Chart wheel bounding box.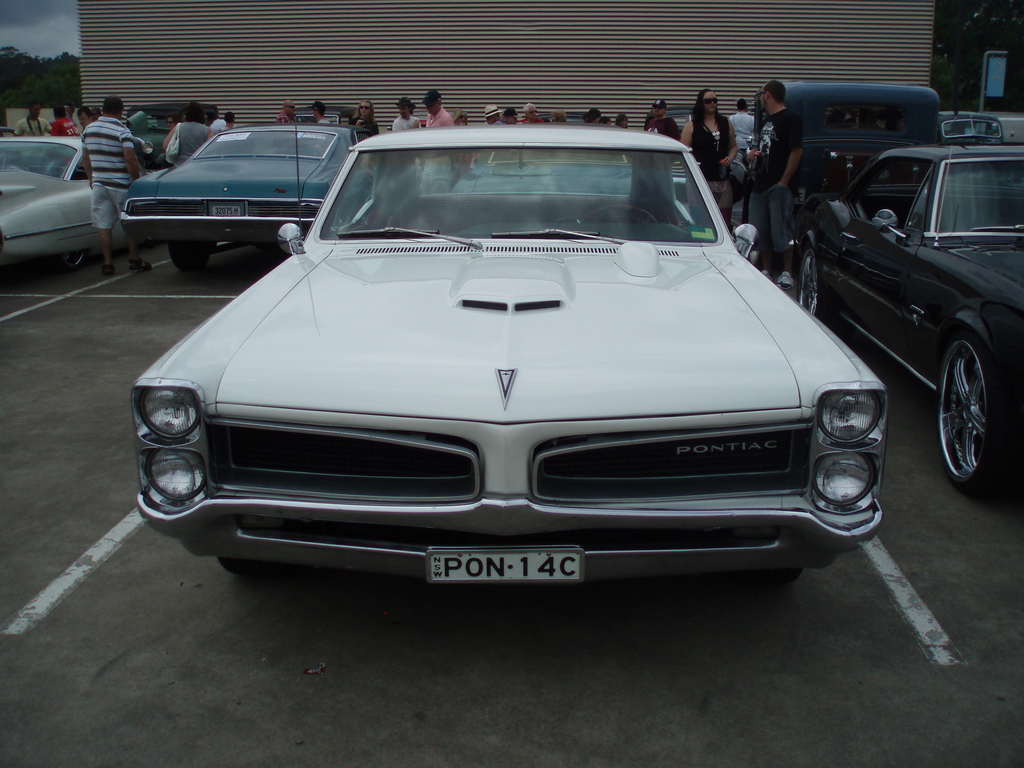
Charted: <bbox>797, 246, 822, 321</bbox>.
